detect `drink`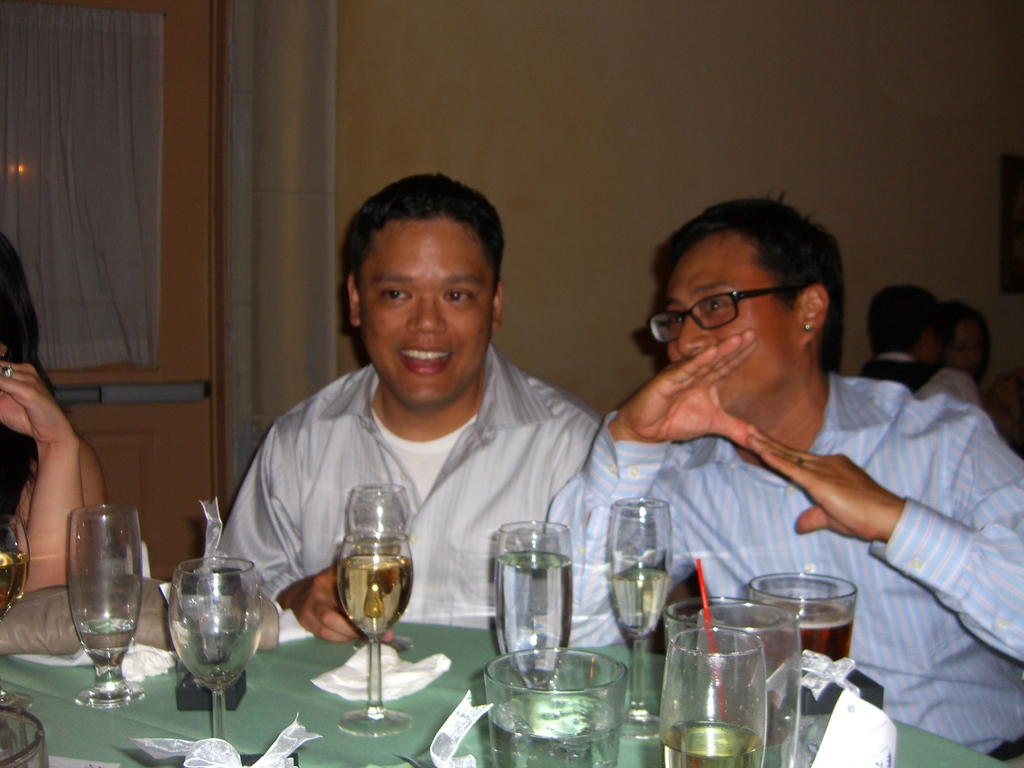
detection(749, 576, 855, 725)
